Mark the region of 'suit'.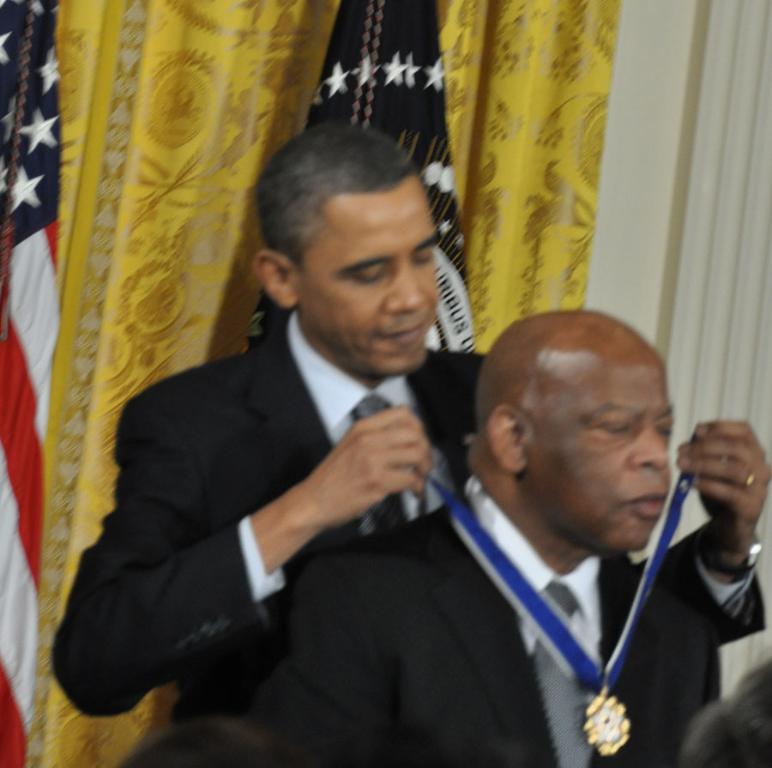
Region: (48, 296, 486, 767).
